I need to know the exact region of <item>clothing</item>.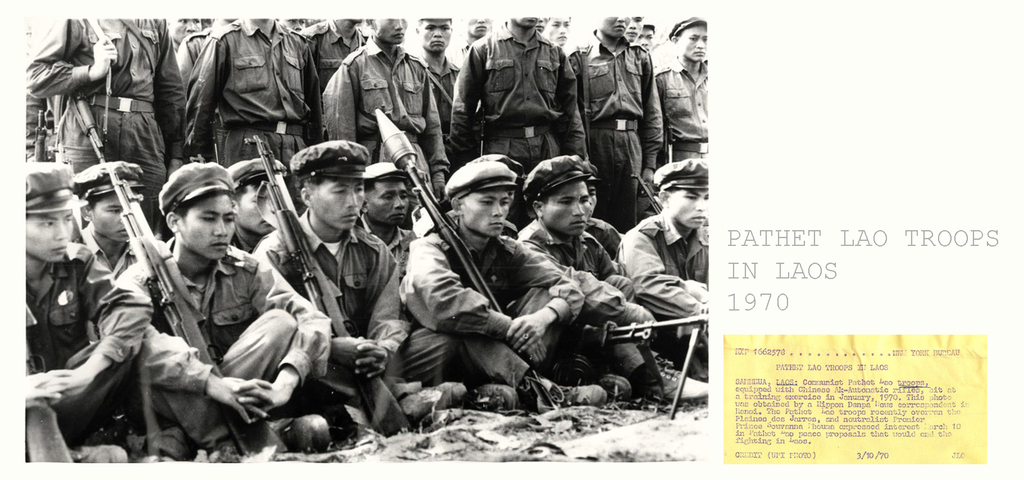
Region: rect(24, 1, 206, 181).
